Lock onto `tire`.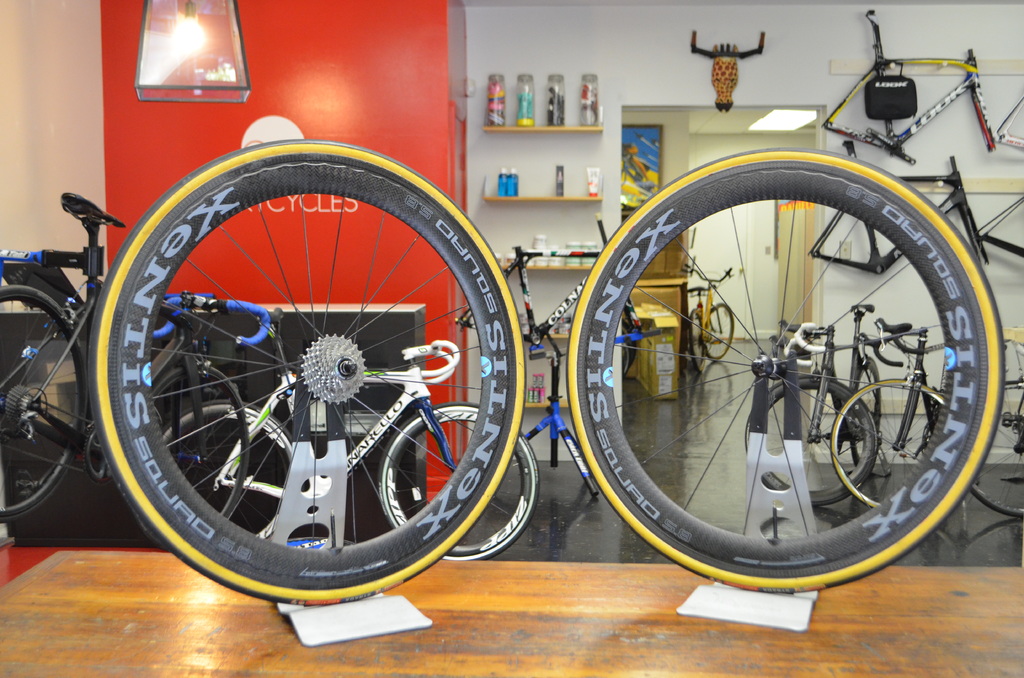
Locked: [87,137,525,604].
